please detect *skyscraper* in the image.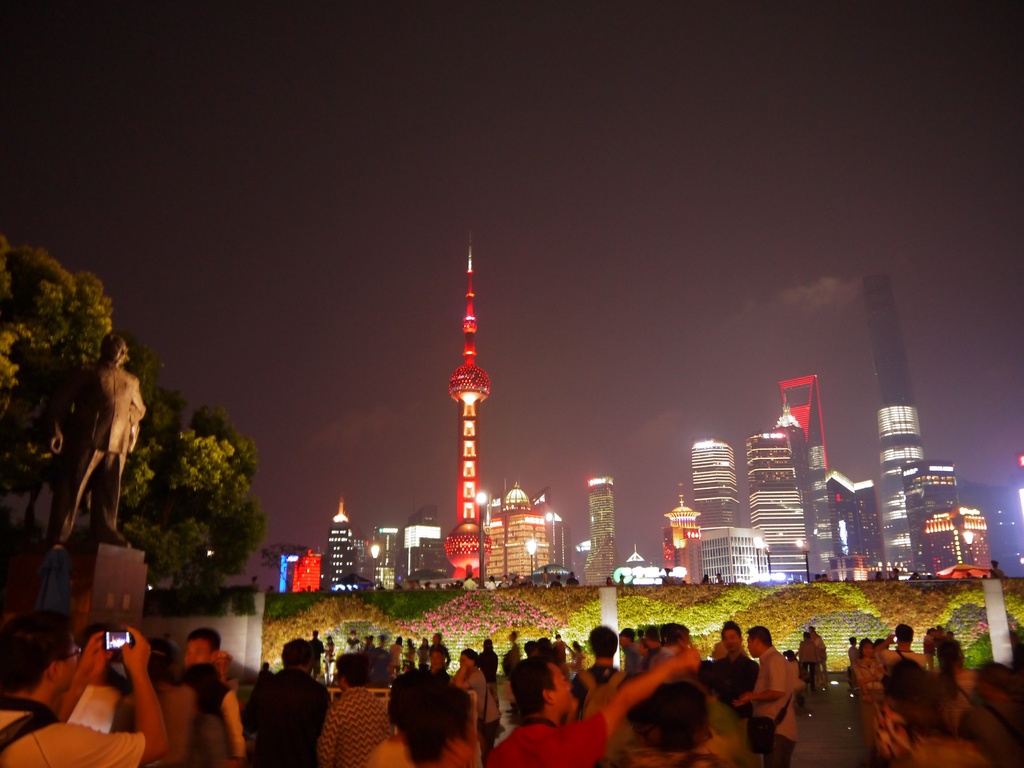
box=[587, 475, 614, 586].
